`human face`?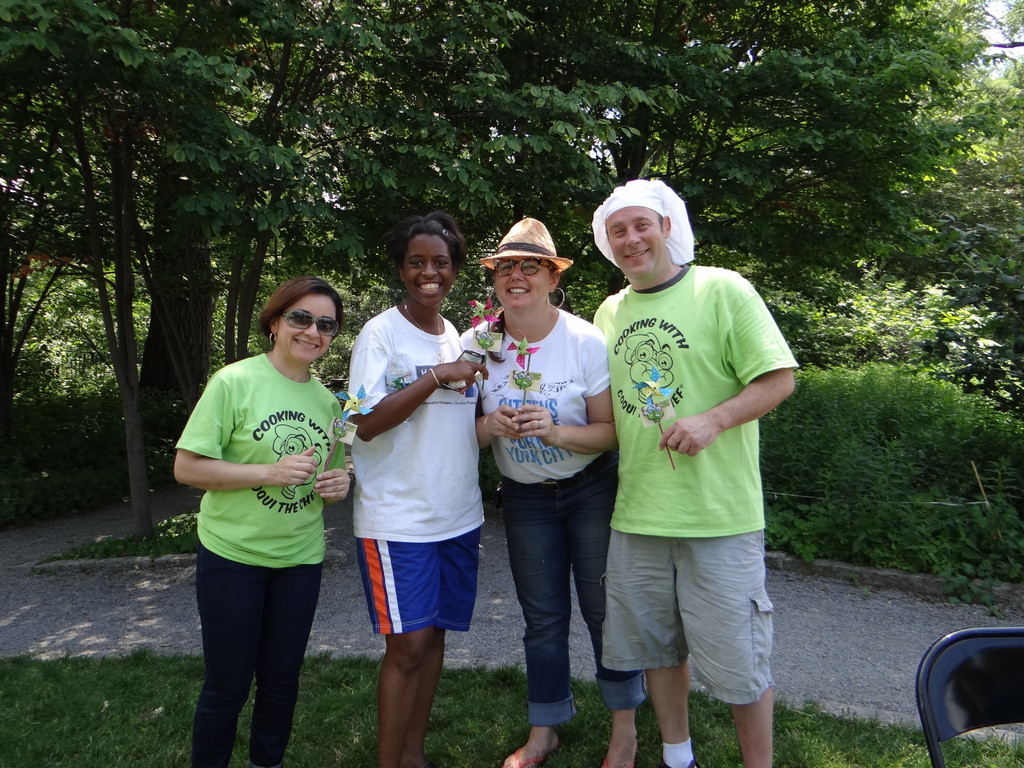
left=280, top=294, right=337, bottom=362
